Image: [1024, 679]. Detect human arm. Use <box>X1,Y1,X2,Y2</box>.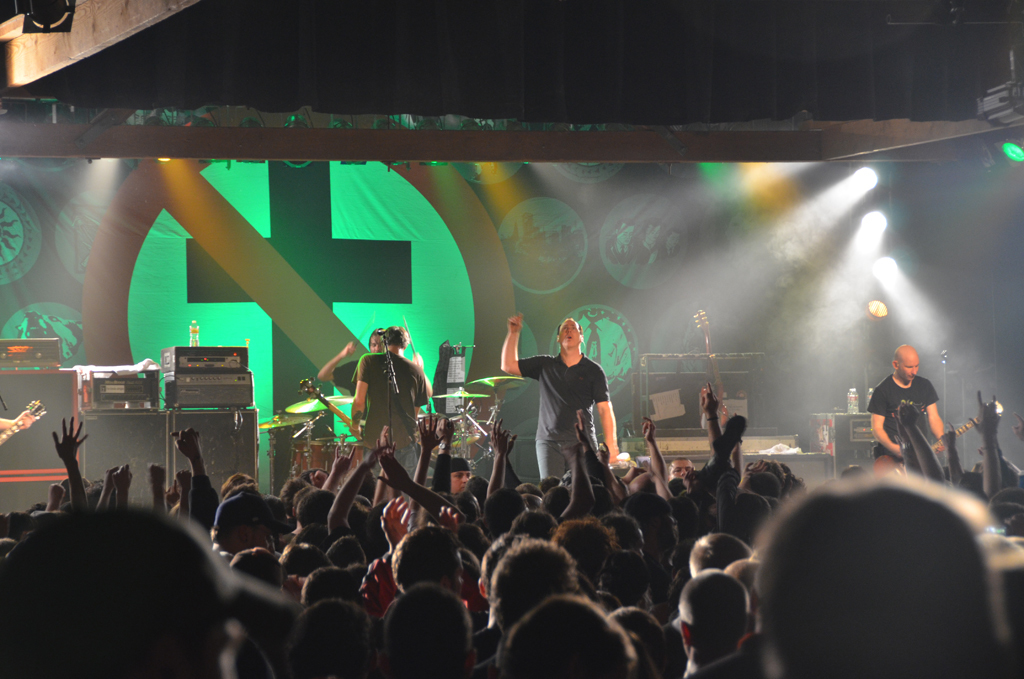
<box>714,410,750,494</box>.
